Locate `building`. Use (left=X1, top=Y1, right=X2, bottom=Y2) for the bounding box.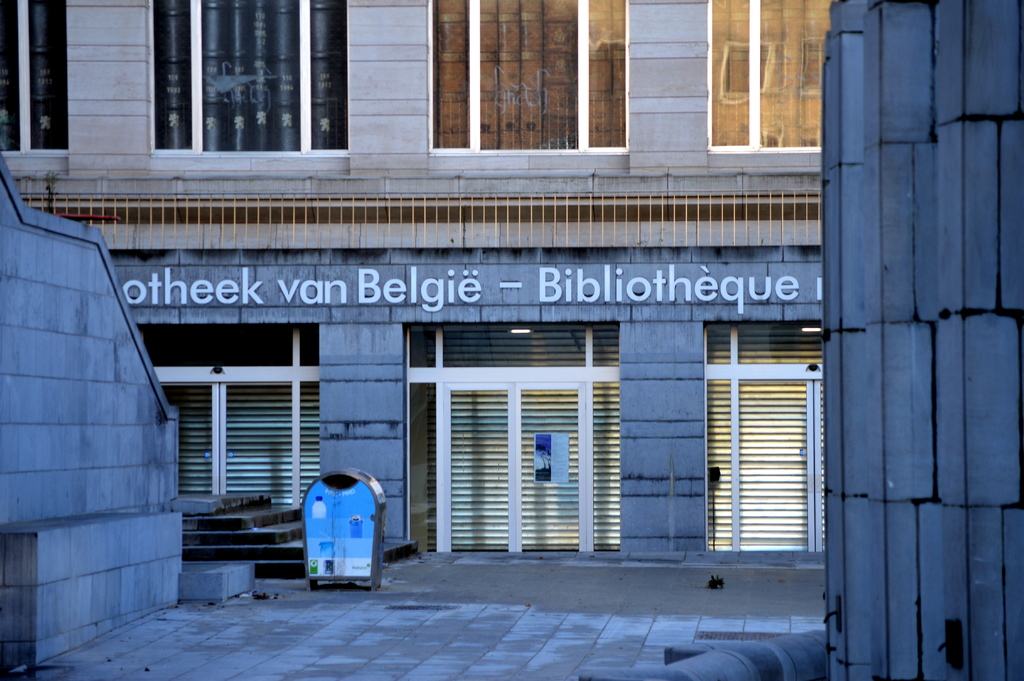
(left=0, top=0, right=826, bottom=559).
